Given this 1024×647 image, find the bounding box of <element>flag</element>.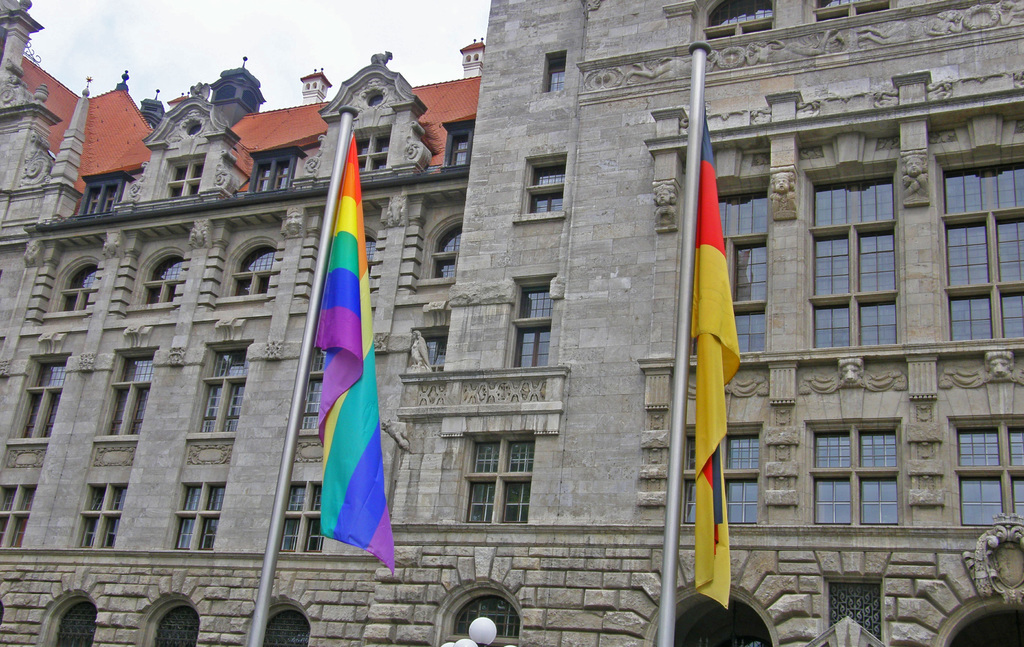
left=685, top=111, right=740, bottom=608.
